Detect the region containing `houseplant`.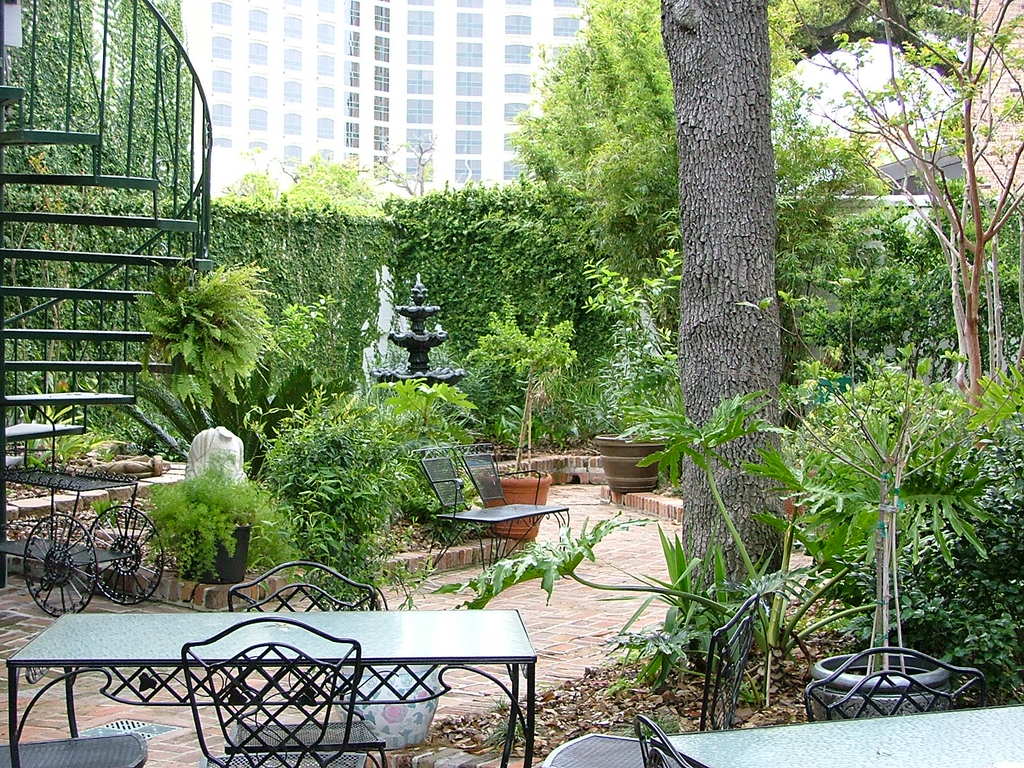
(737,355,1010,724).
